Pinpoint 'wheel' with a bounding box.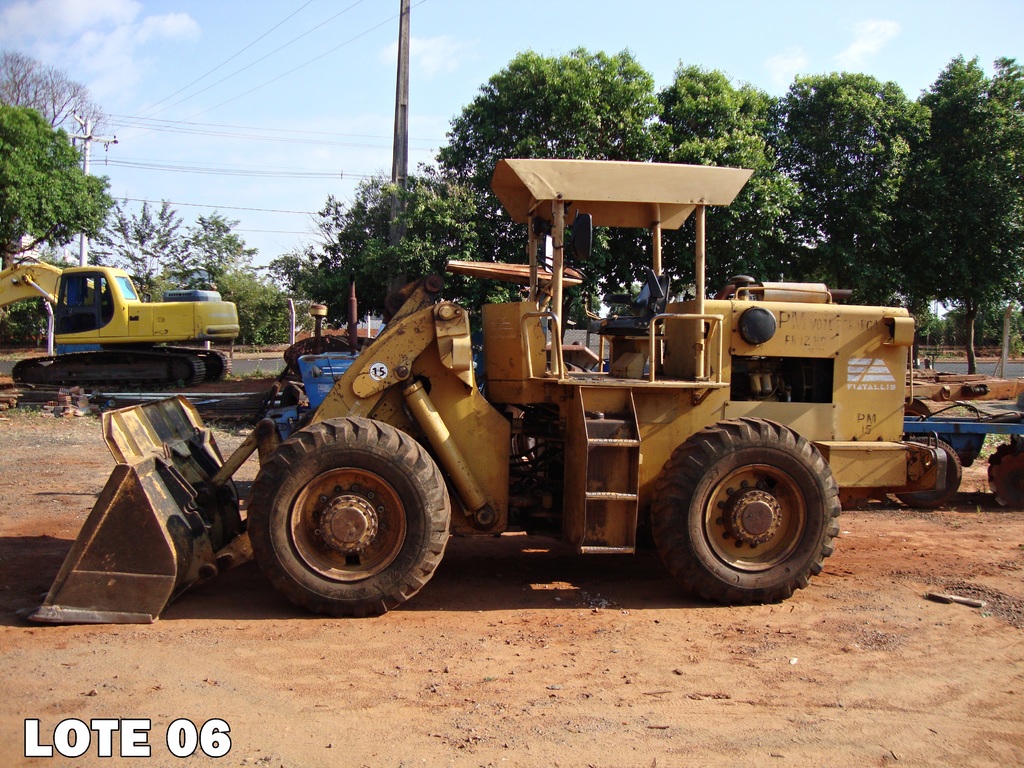
detection(529, 256, 595, 300).
